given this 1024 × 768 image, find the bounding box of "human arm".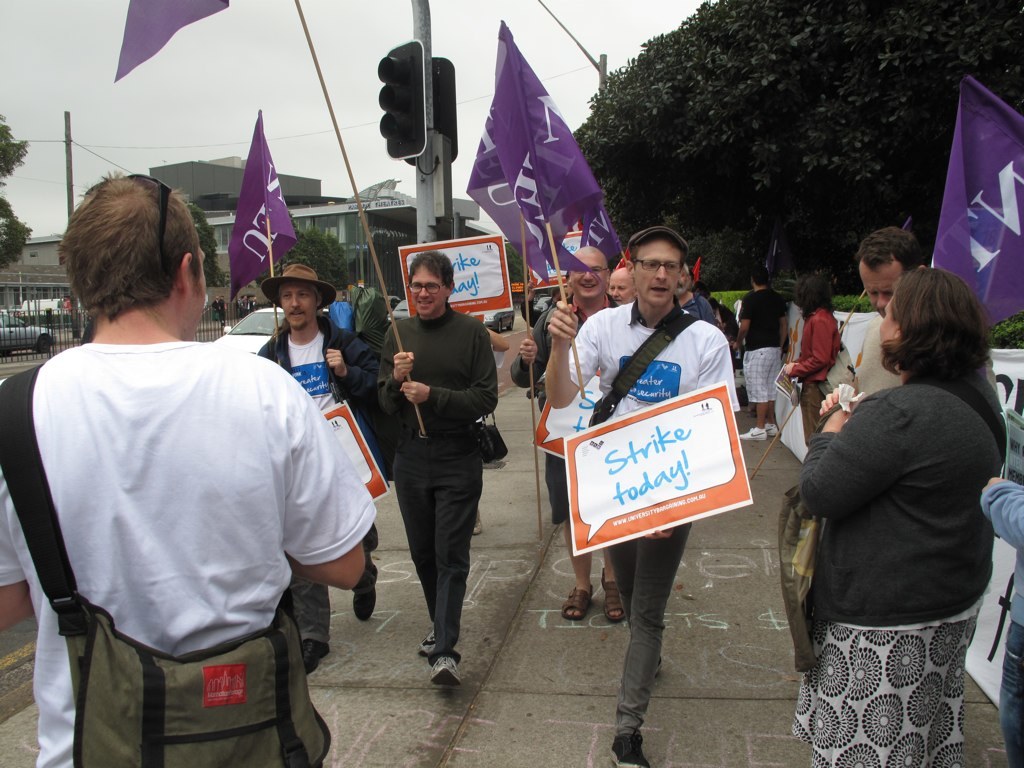
Rect(732, 288, 757, 354).
